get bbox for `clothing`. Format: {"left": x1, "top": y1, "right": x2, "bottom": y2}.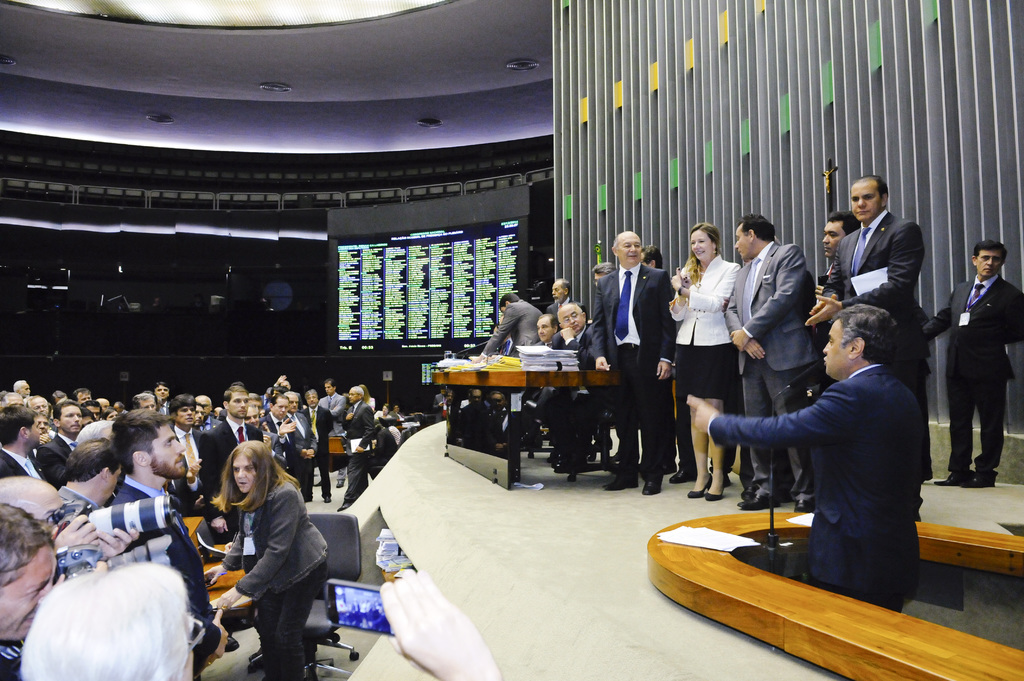
{"left": 0, "top": 449, "right": 47, "bottom": 479}.
